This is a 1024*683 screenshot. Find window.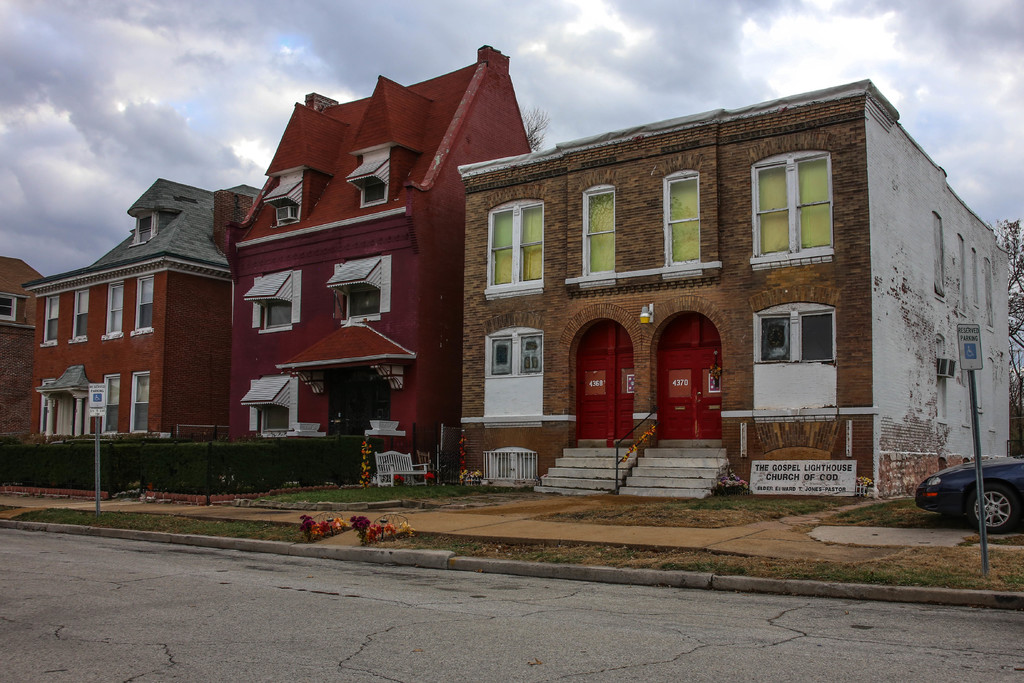
Bounding box: <region>488, 206, 545, 299</region>.
